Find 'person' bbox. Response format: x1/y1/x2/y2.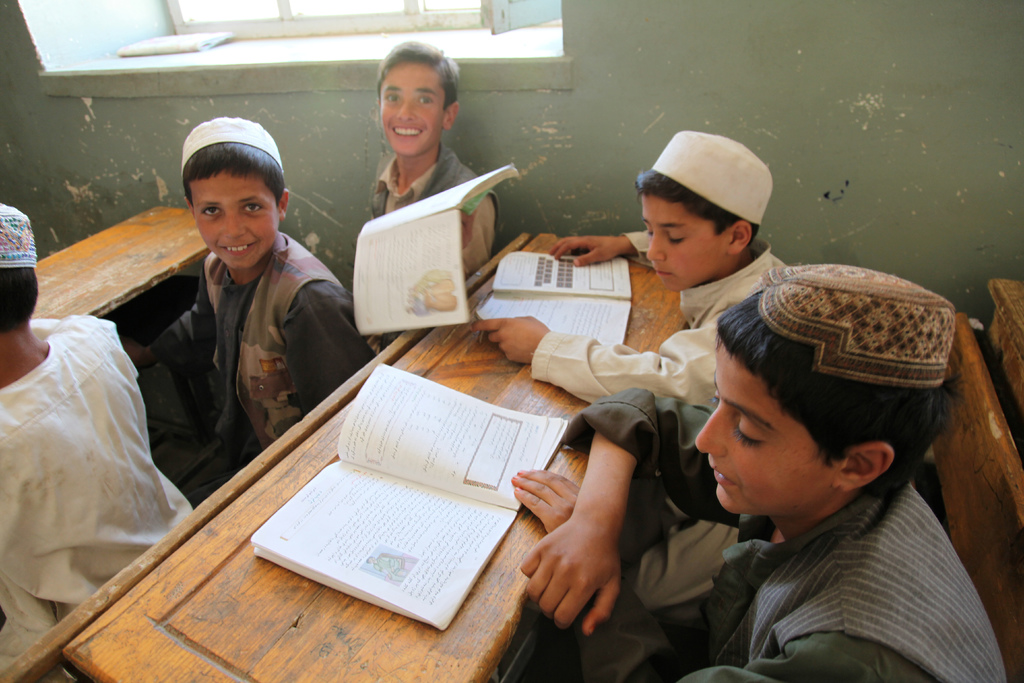
485/125/822/448.
